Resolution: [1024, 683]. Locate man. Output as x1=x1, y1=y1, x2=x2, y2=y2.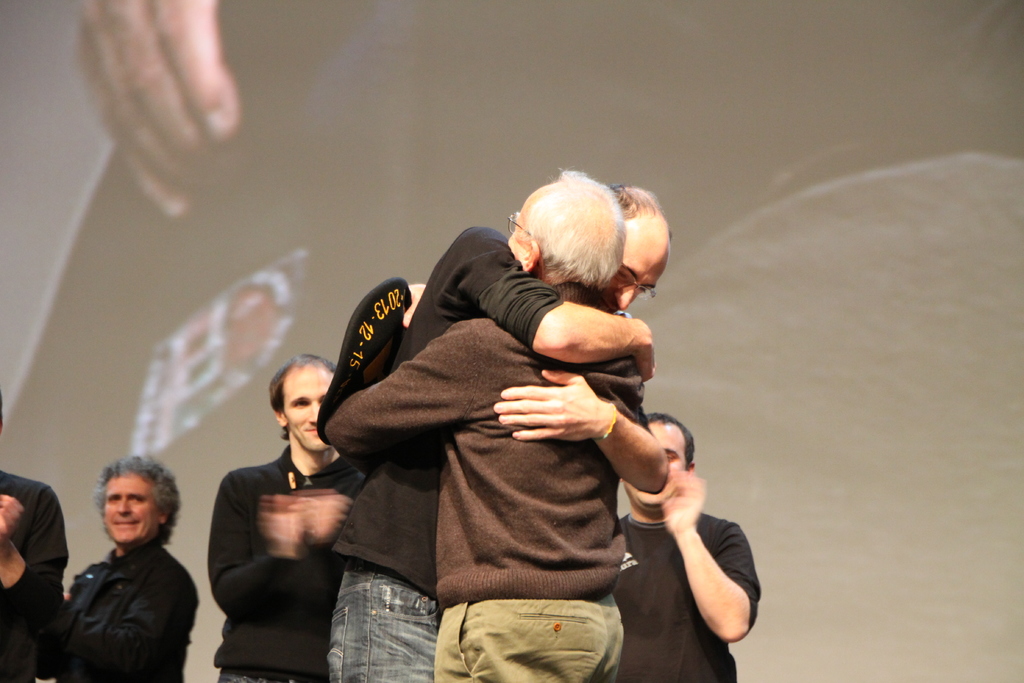
x1=327, y1=165, x2=651, y2=682.
